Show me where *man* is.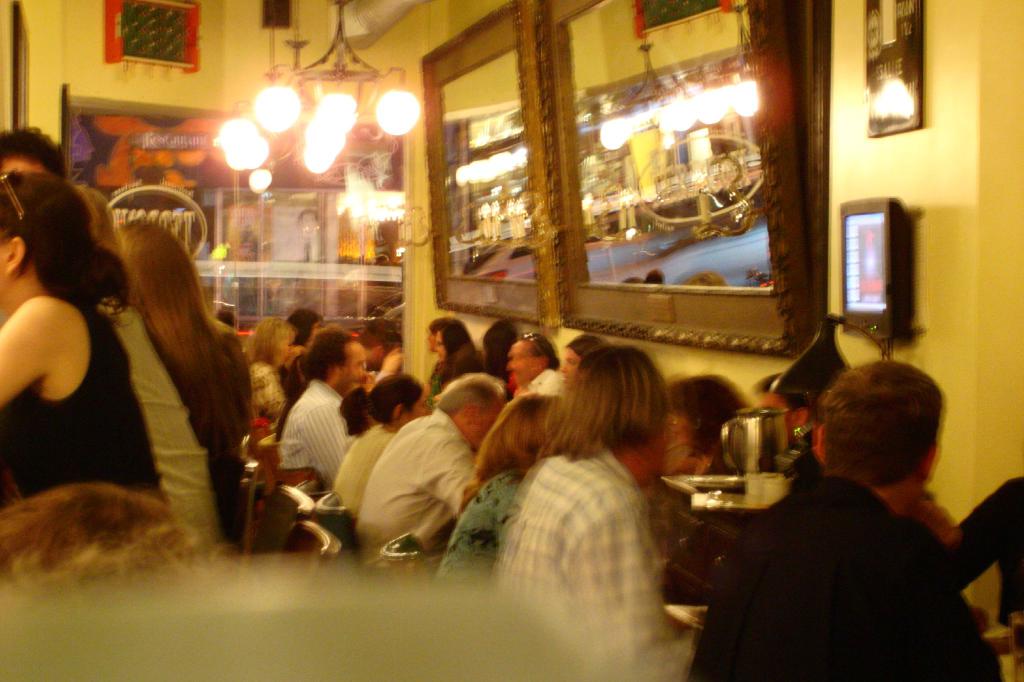
*man* is at bbox(687, 354, 1011, 675).
